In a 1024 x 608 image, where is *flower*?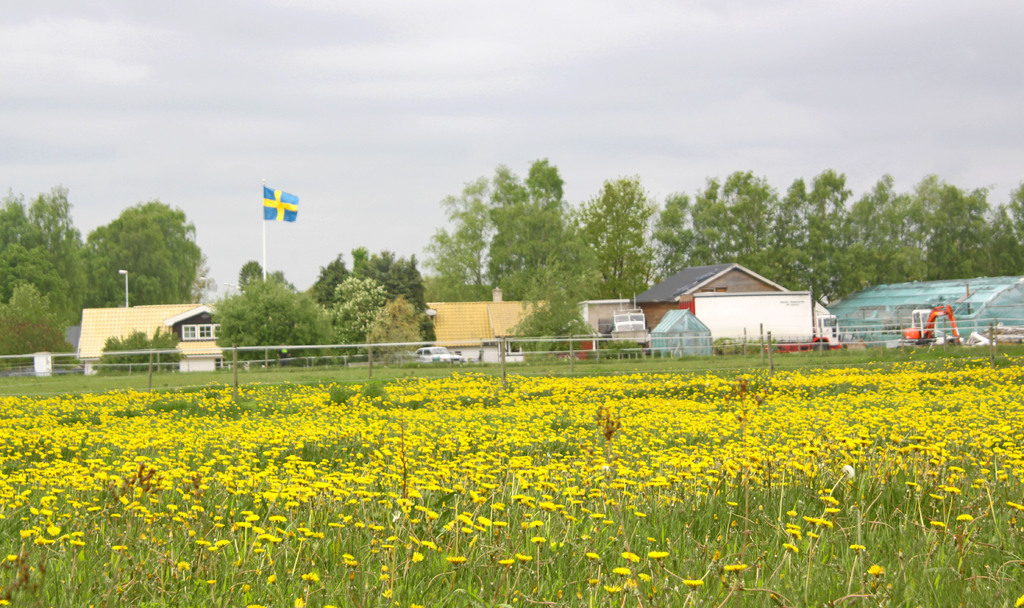
[300, 573, 312, 595].
